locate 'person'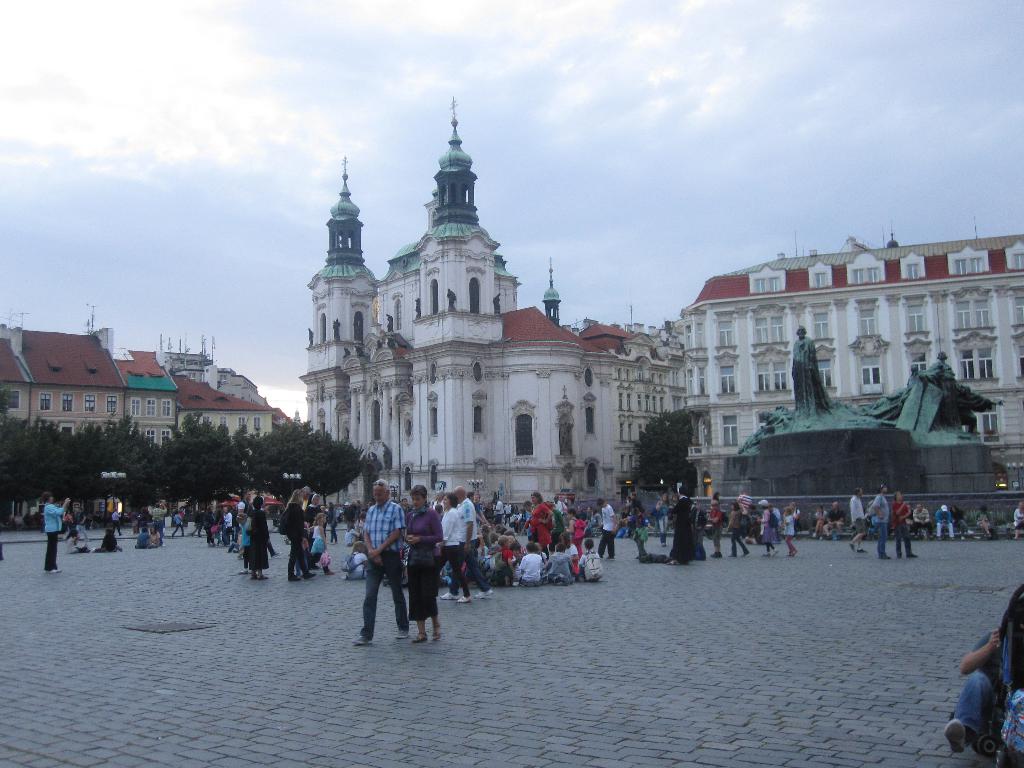
detection(307, 327, 314, 340)
